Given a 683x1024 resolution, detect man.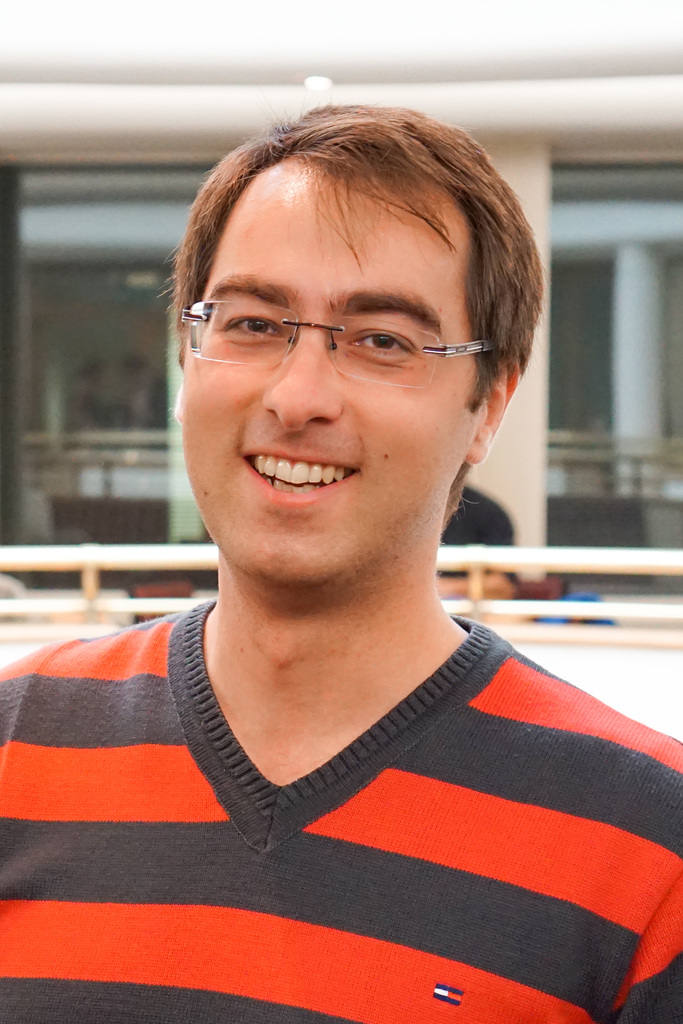
{"left": 33, "top": 93, "right": 680, "bottom": 961}.
